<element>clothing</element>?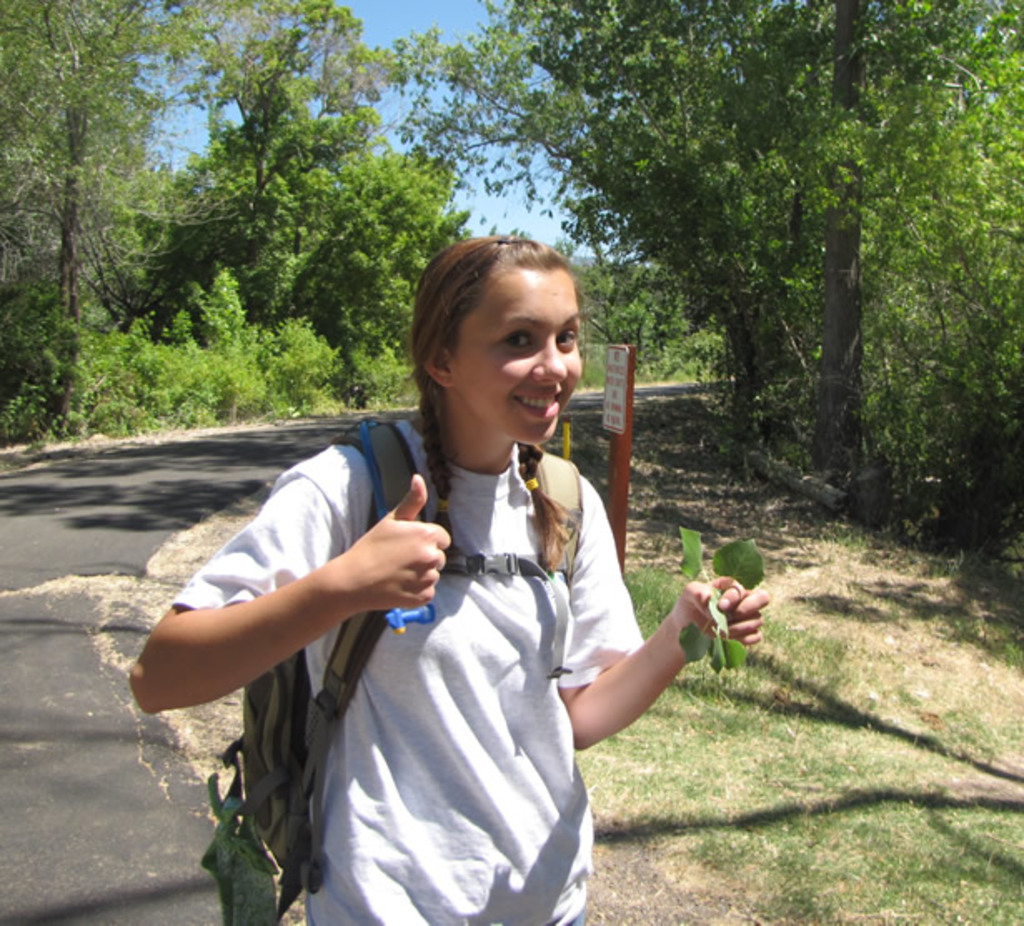
[213,376,671,913]
